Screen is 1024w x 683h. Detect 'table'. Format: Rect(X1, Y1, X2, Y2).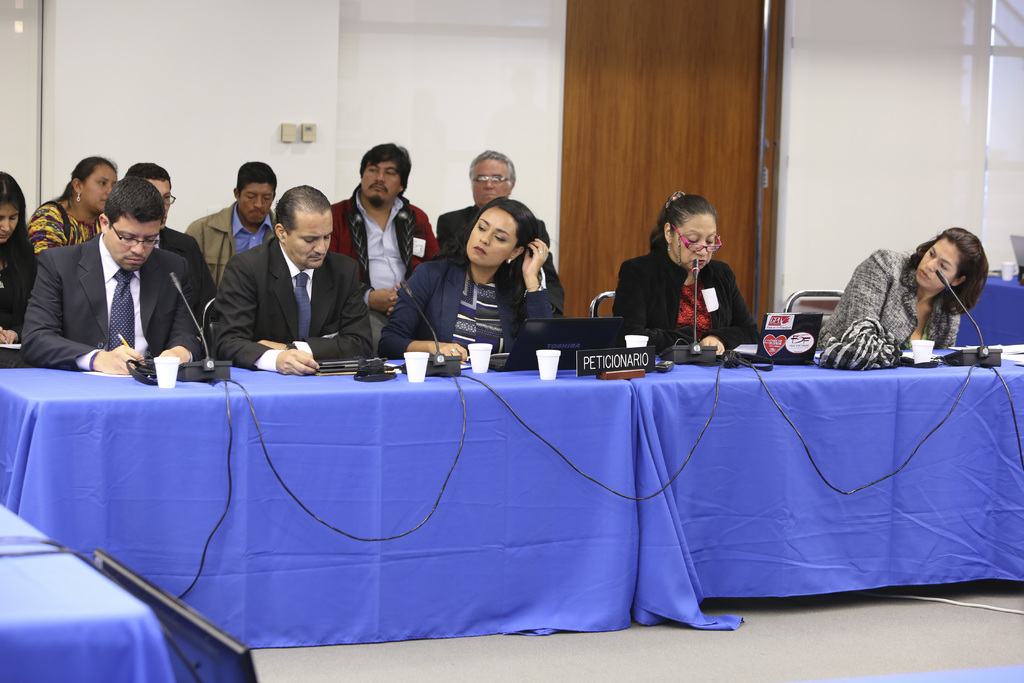
Rect(0, 358, 722, 650).
